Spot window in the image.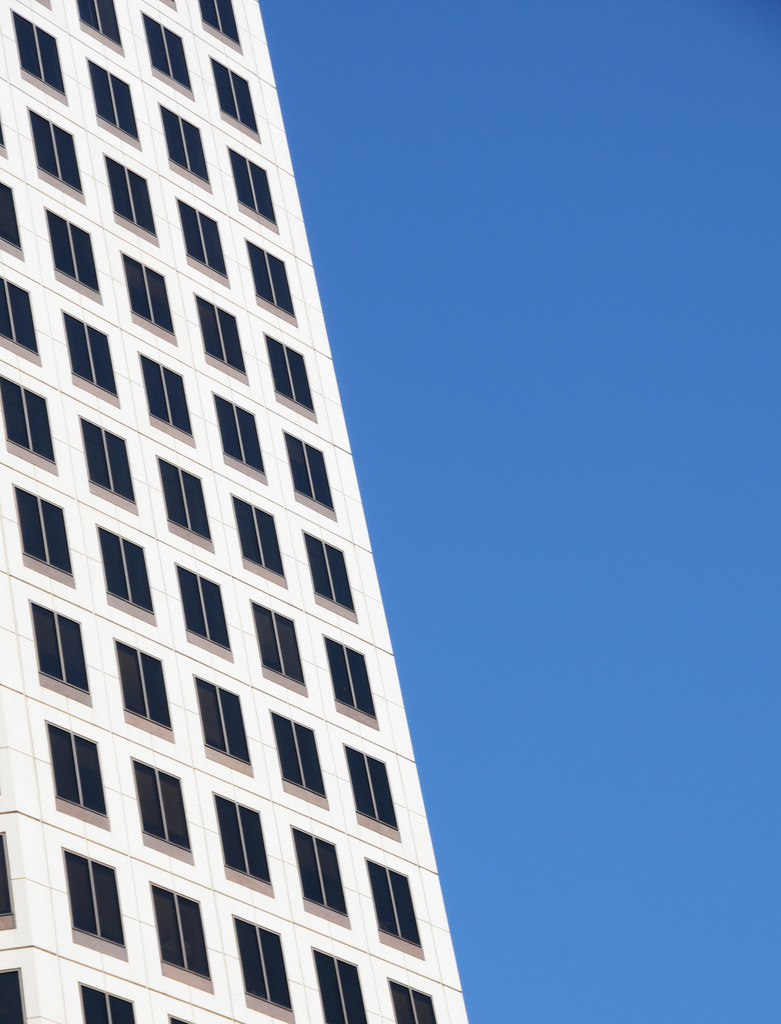
window found at locate(103, 156, 163, 245).
